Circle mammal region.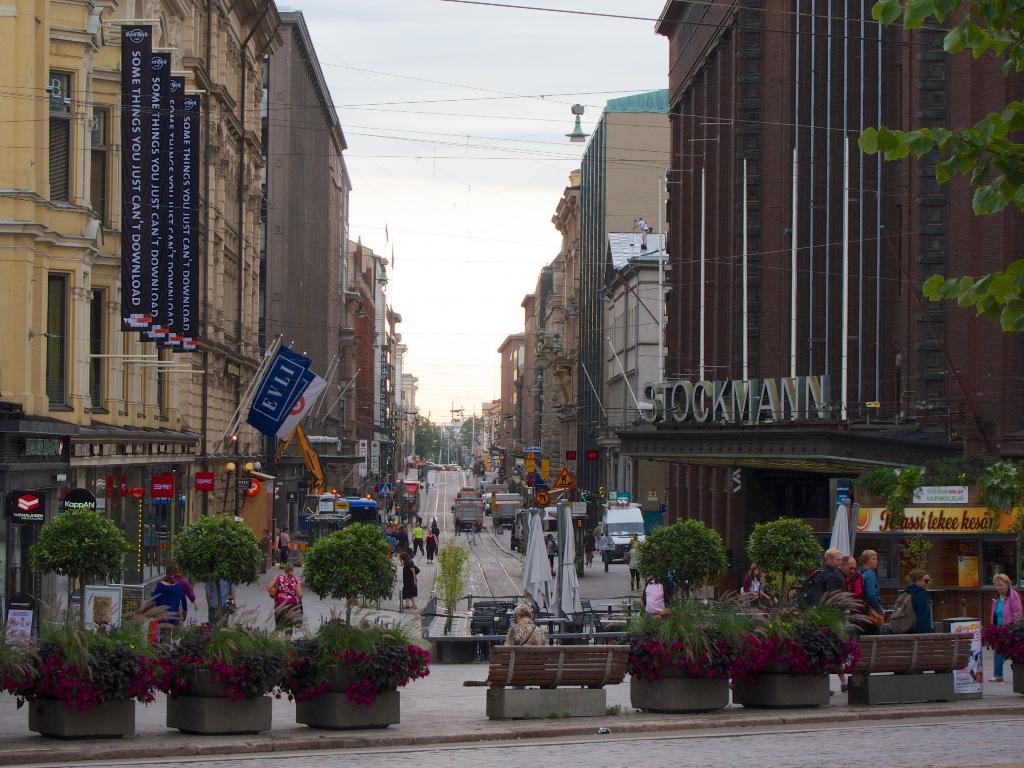
Region: [788, 546, 844, 696].
